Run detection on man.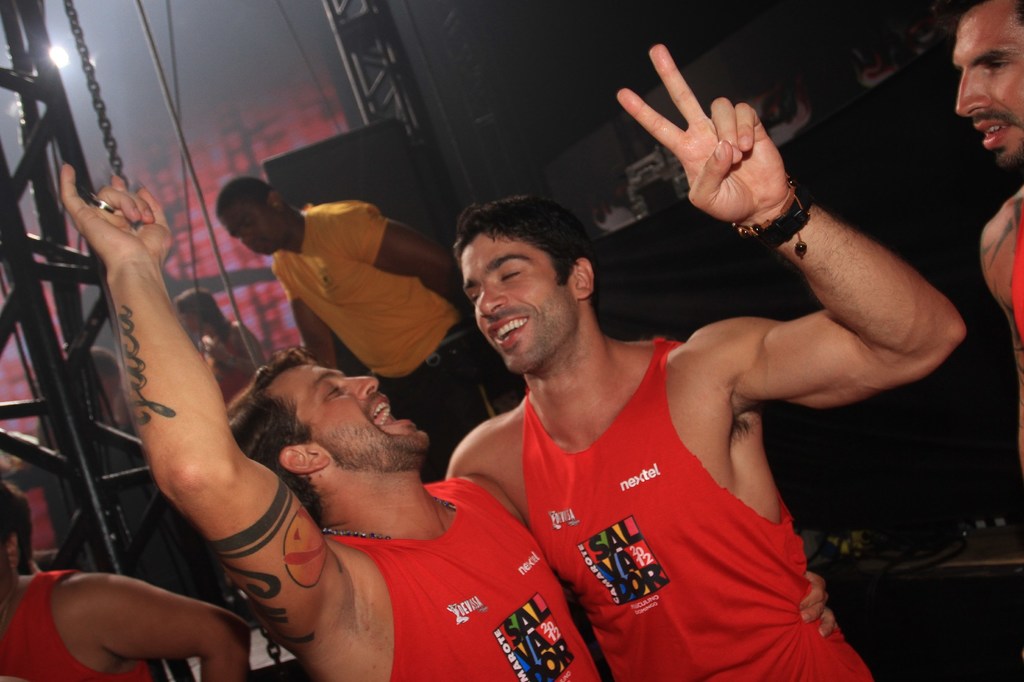
Result: (217, 176, 487, 451).
